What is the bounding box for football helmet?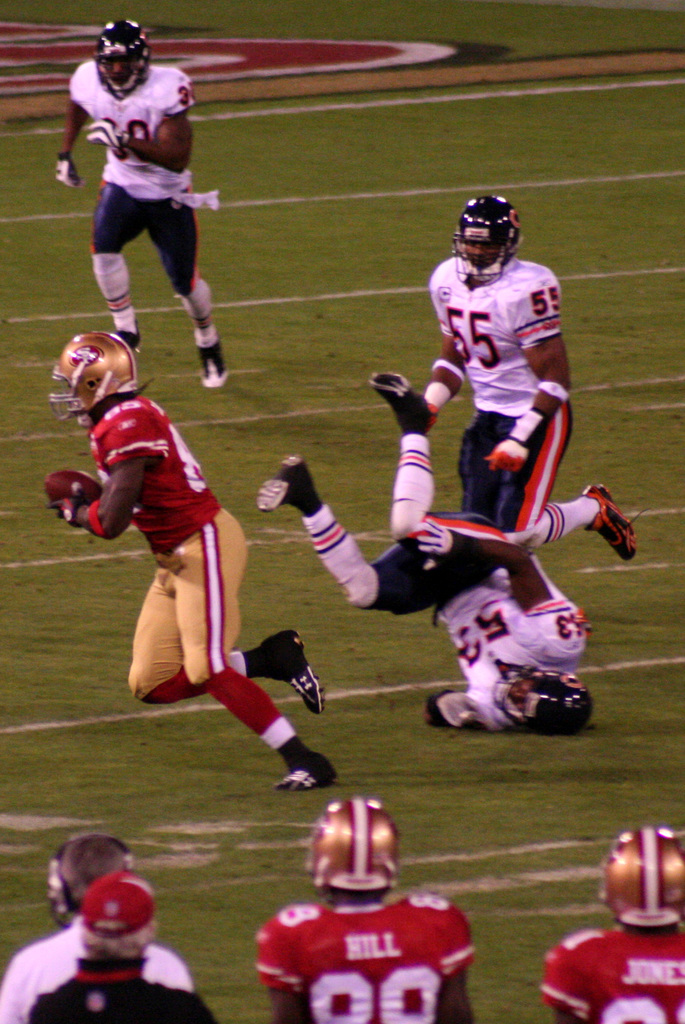
[x1=492, y1=667, x2=591, y2=735].
